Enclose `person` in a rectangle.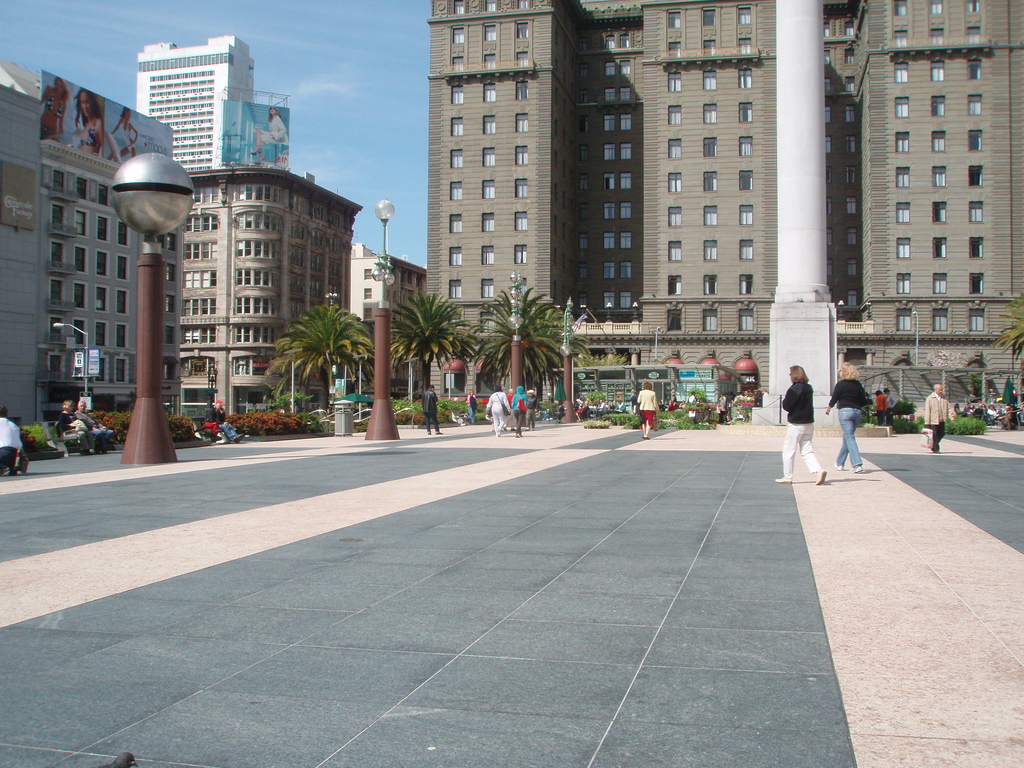
[56, 400, 92, 457].
